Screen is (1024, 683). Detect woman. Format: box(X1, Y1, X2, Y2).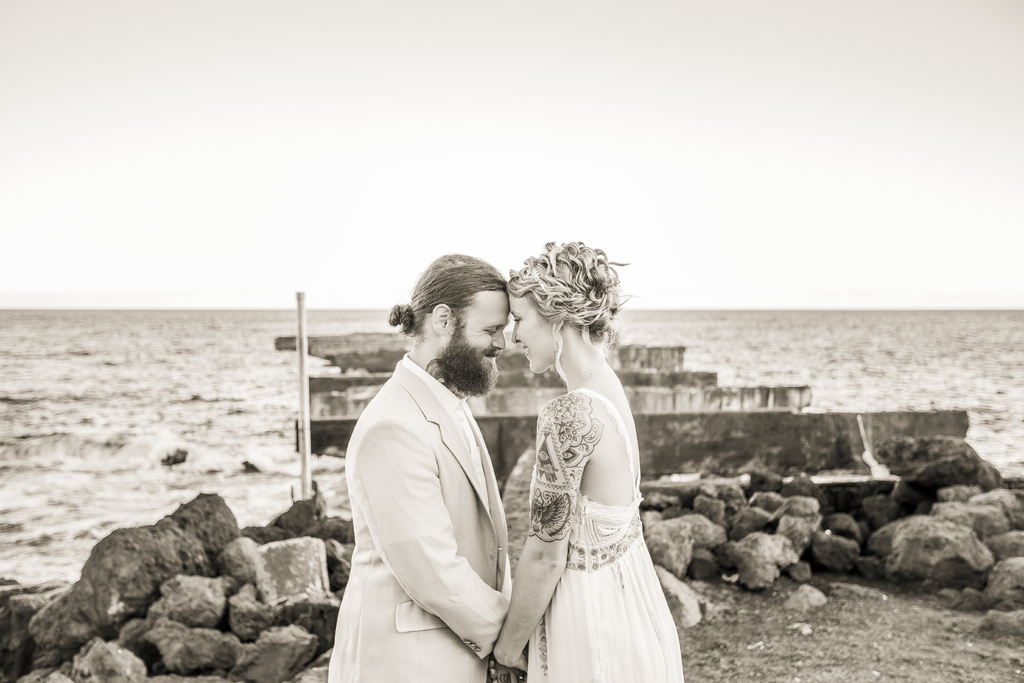
box(501, 225, 680, 680).
